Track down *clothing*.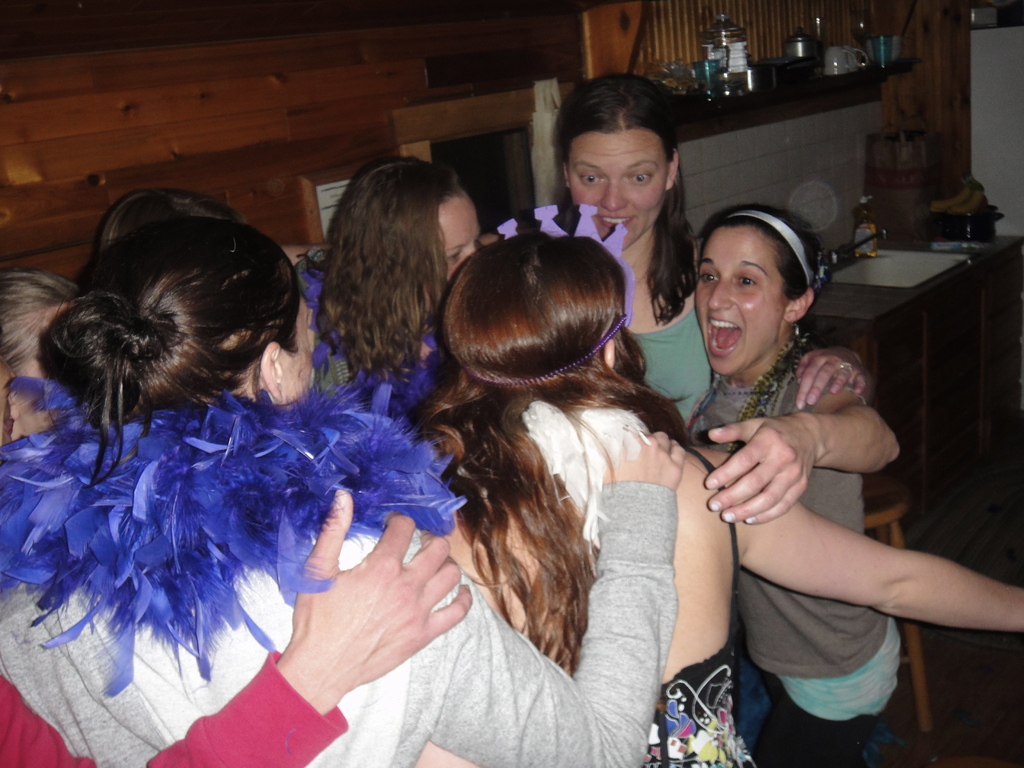
Tracked to BBox(684, 335, 902, 767).
